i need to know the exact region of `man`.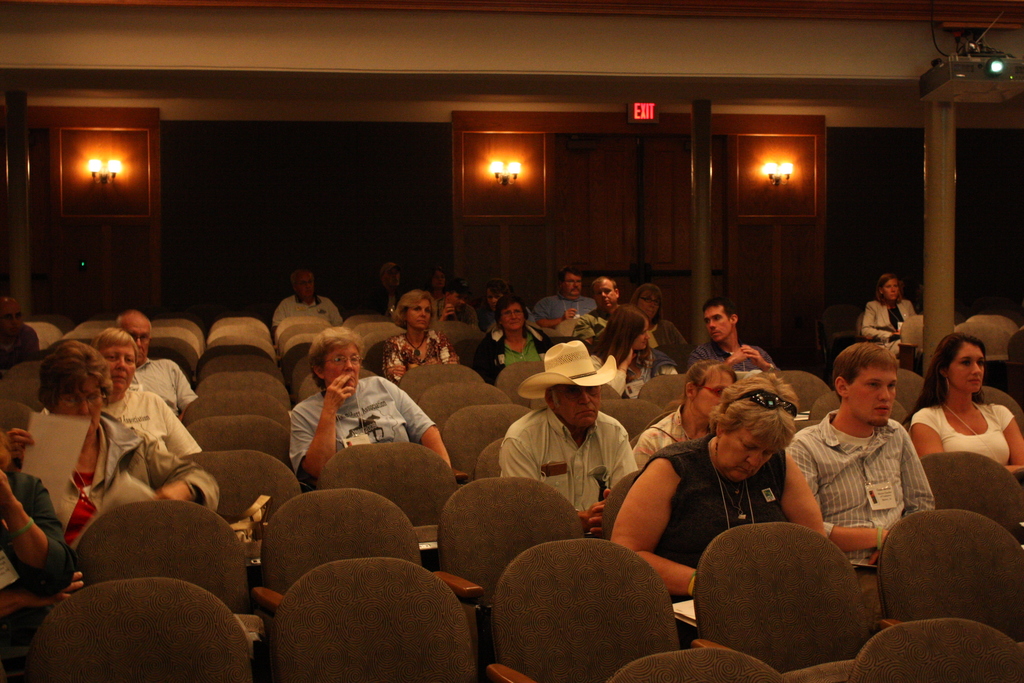
Region: crop(579, 279, 628, 344).
